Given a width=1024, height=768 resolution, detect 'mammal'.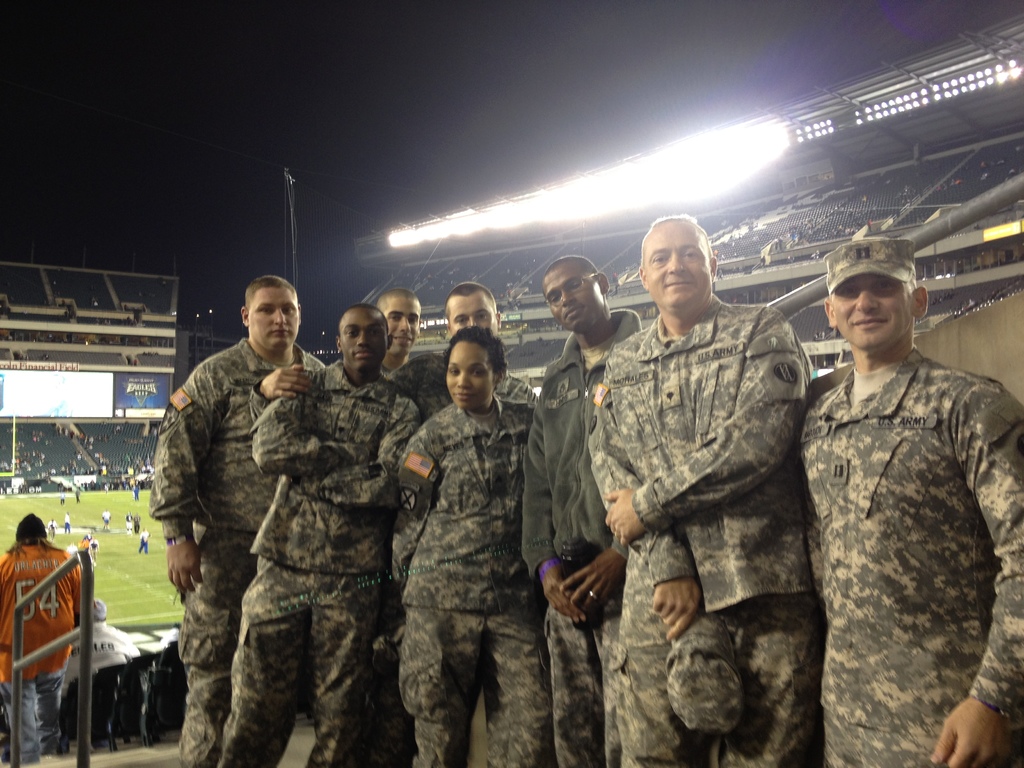
rect(248, 283, 424, 767).
